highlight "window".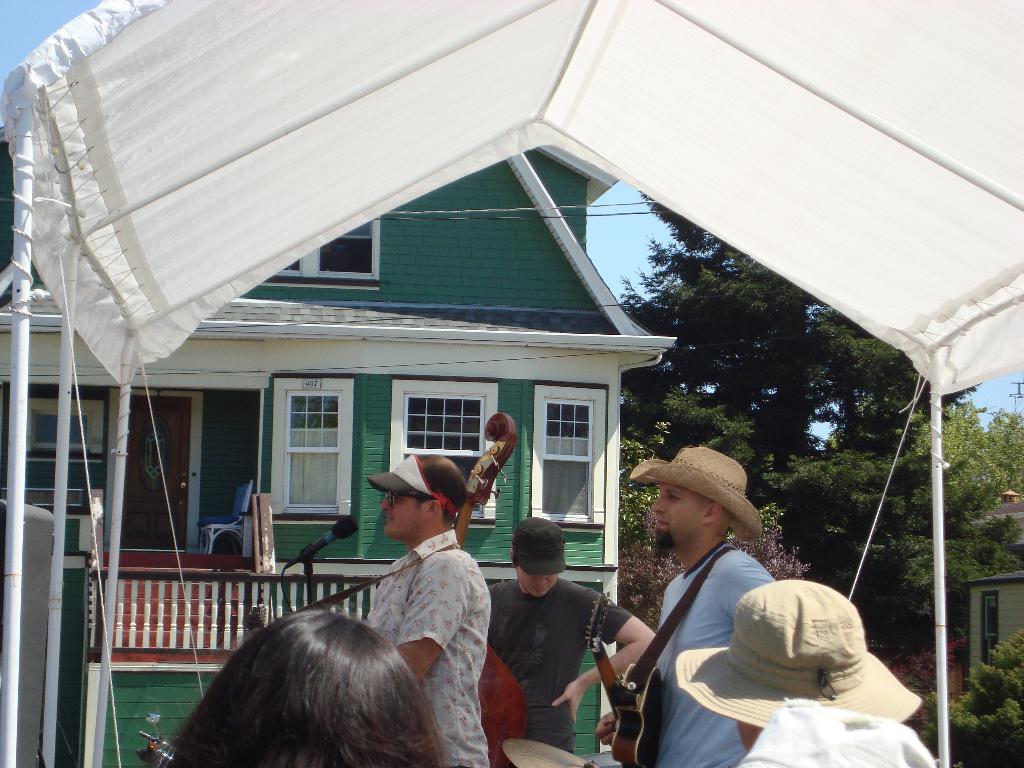
Highlighted region: bbox(398, 395, 491, 511).
